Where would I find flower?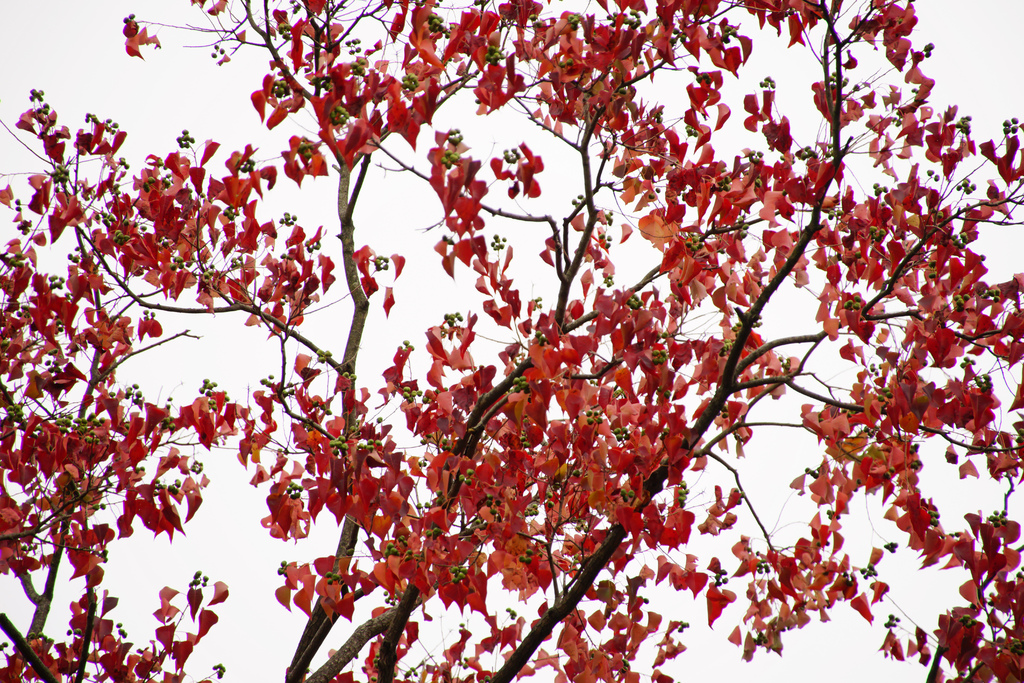
At l=879, t=627, r=905, b=658.
